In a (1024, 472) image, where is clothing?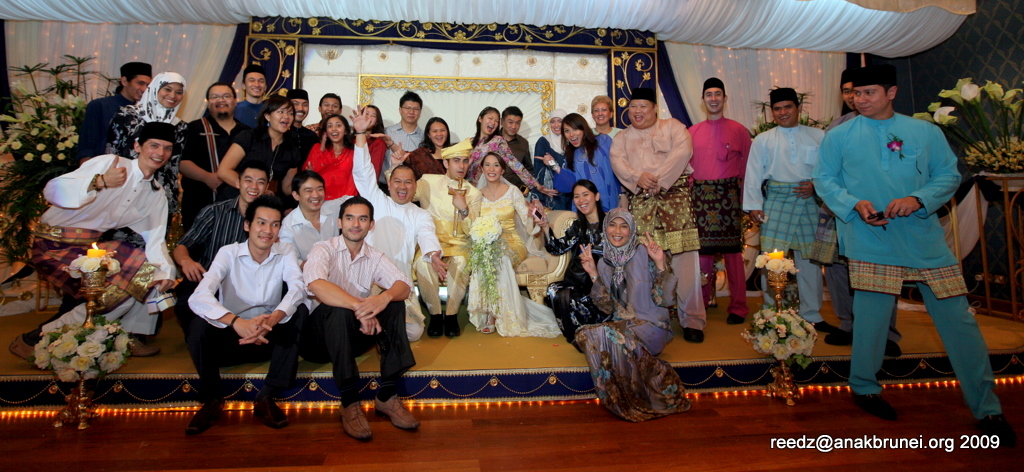
x1=407, y1=135, x2=459, y2=192.
